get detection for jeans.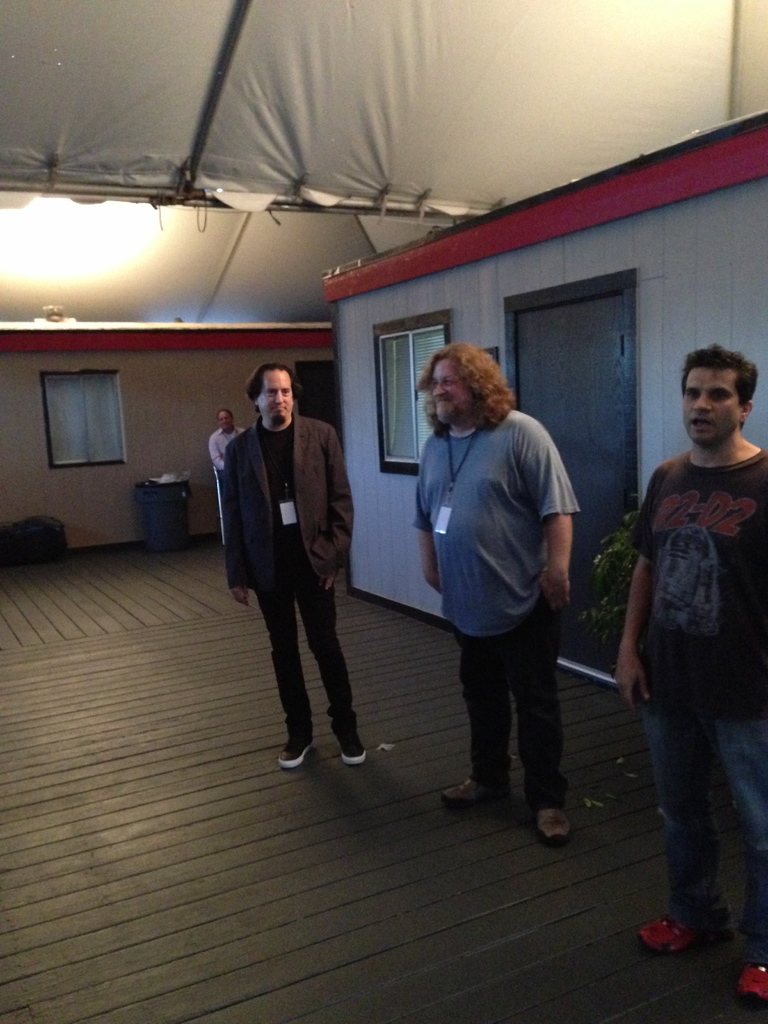
Detection: <bbox>643, 691, 765, 943</bbox>.
